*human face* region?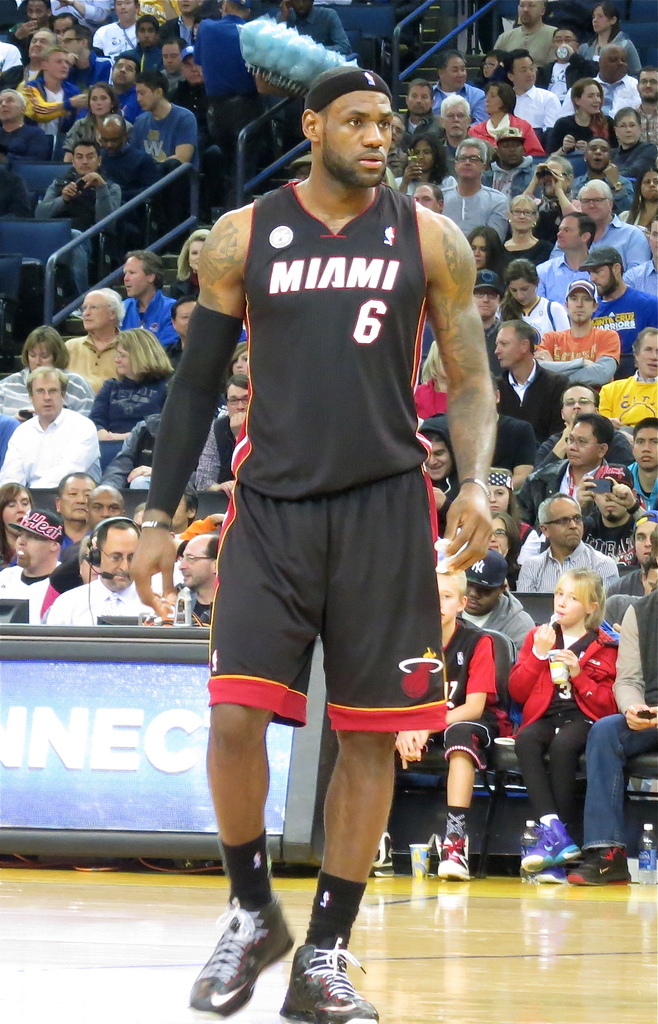
bbox=(579, 184, 605, 218)
